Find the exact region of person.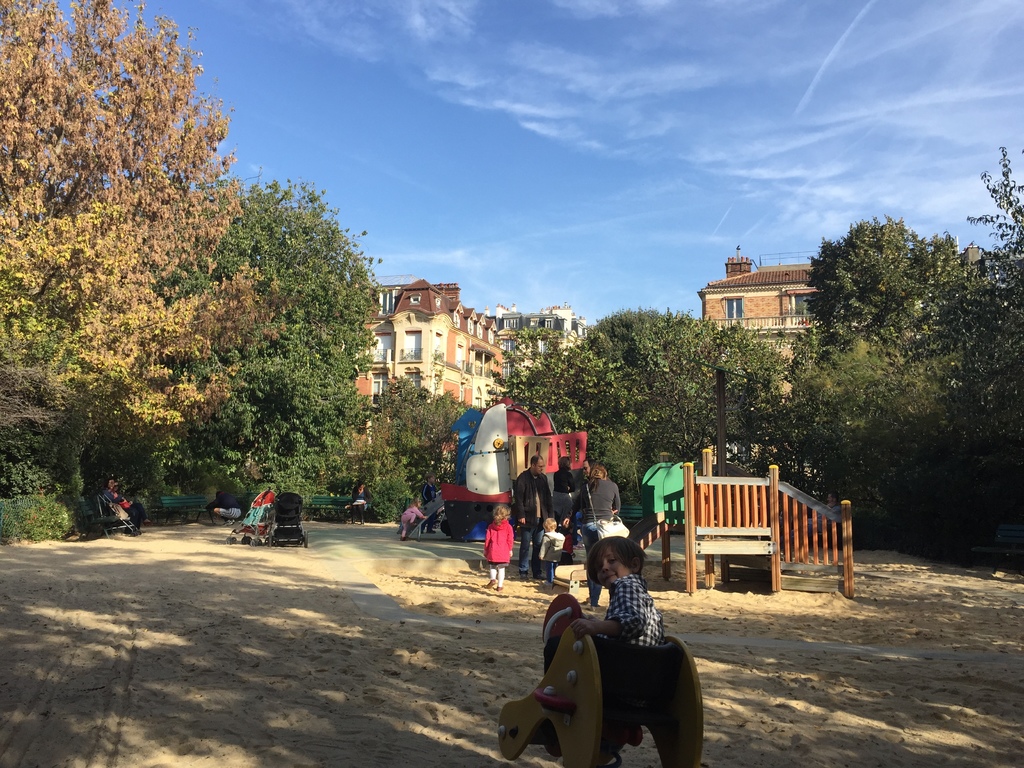
Exact region: 350/481/369/524.
